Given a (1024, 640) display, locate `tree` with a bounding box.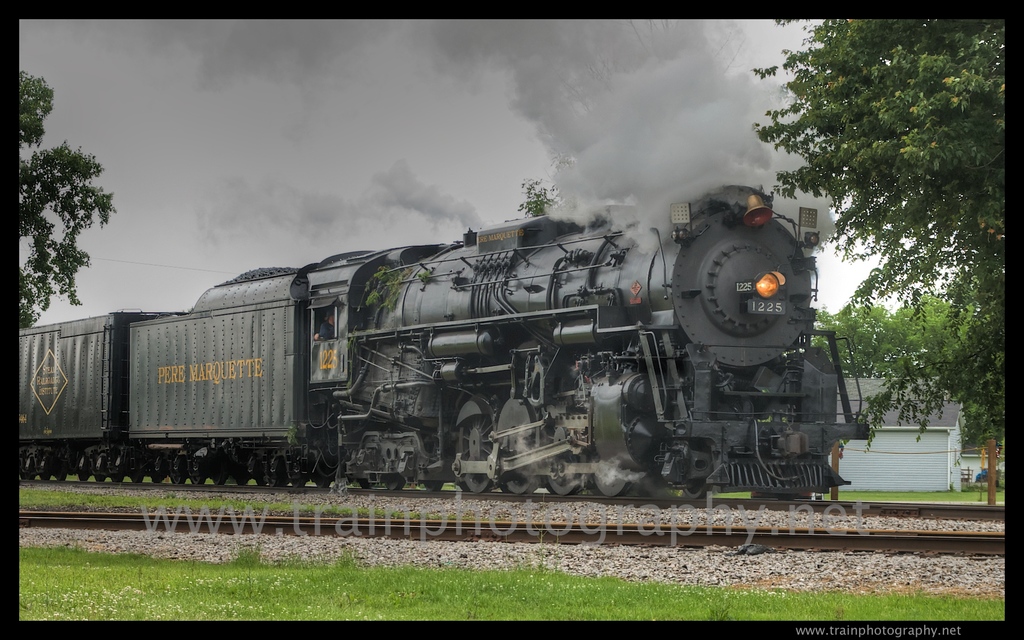
Located: bbox=[13, 70, 118, 337].
